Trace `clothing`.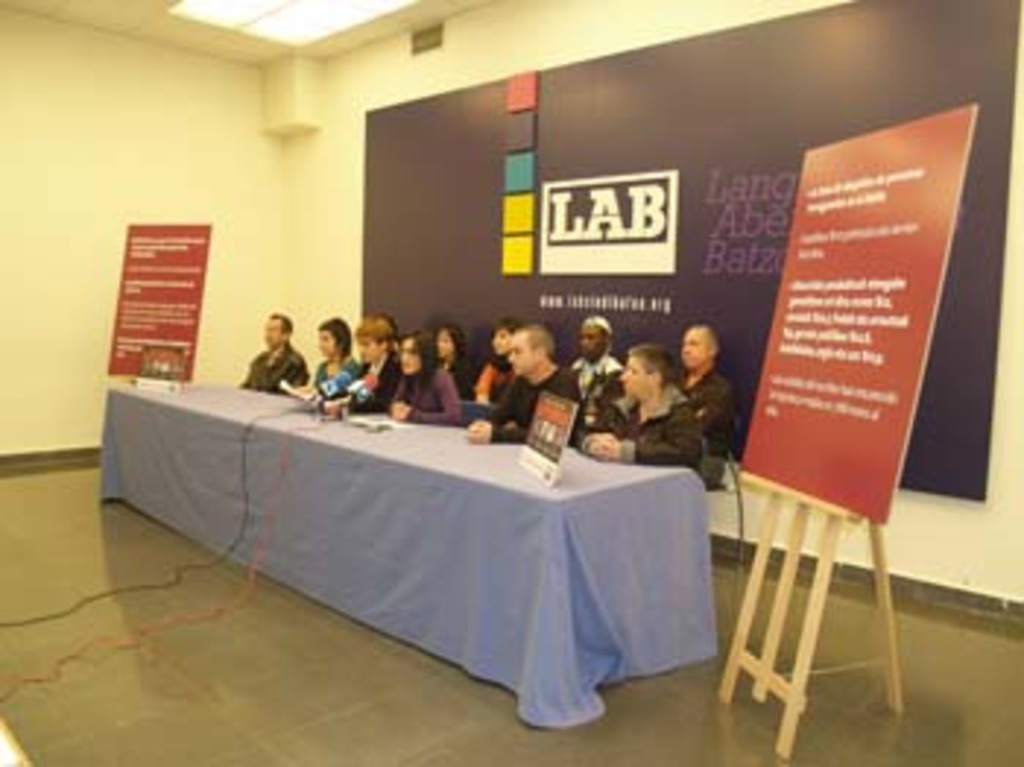
Traced to locate(585, 343, 734, 471).
